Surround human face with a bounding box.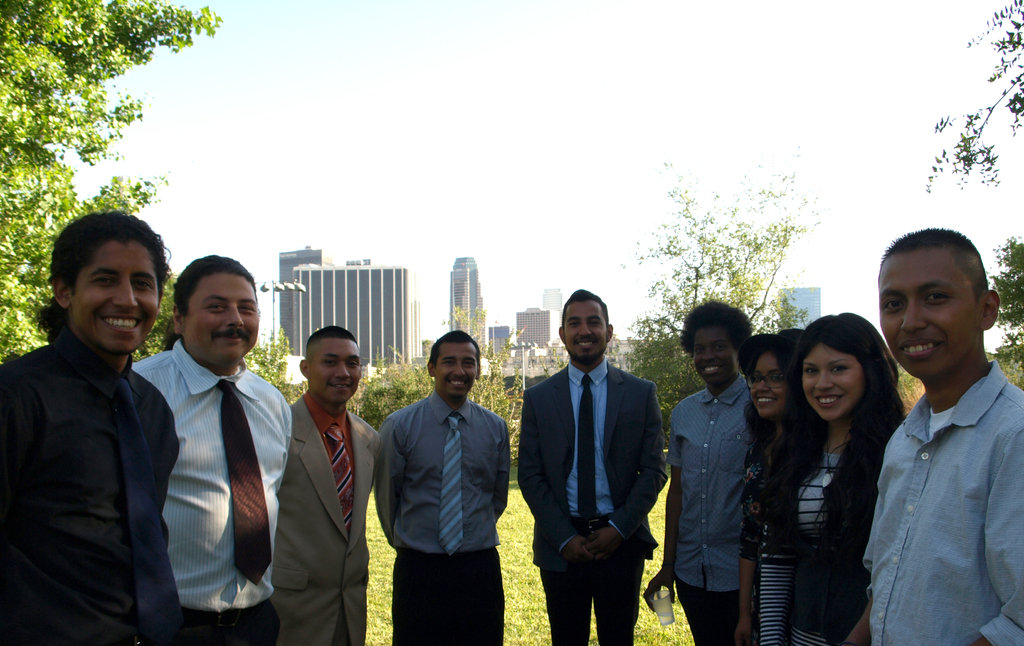
x1=184, y1=273, x2=259, y2=364.
